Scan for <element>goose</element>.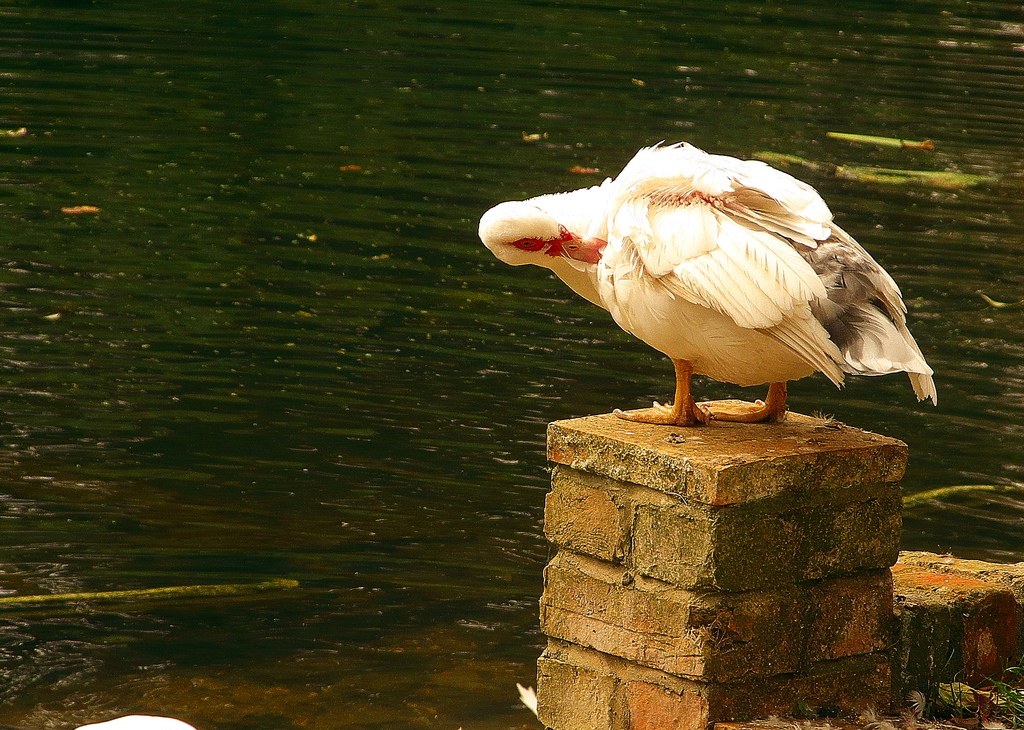
Scan result: detection(489, 131, 940, 435).
